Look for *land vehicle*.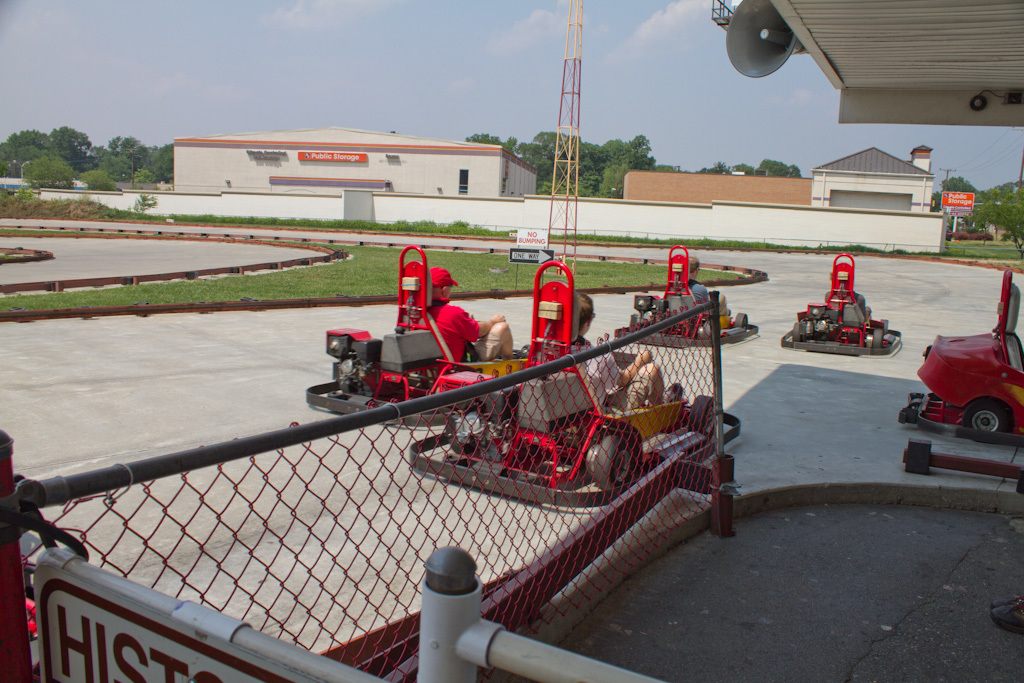
Found: detection(614, 245, 760, 348).
